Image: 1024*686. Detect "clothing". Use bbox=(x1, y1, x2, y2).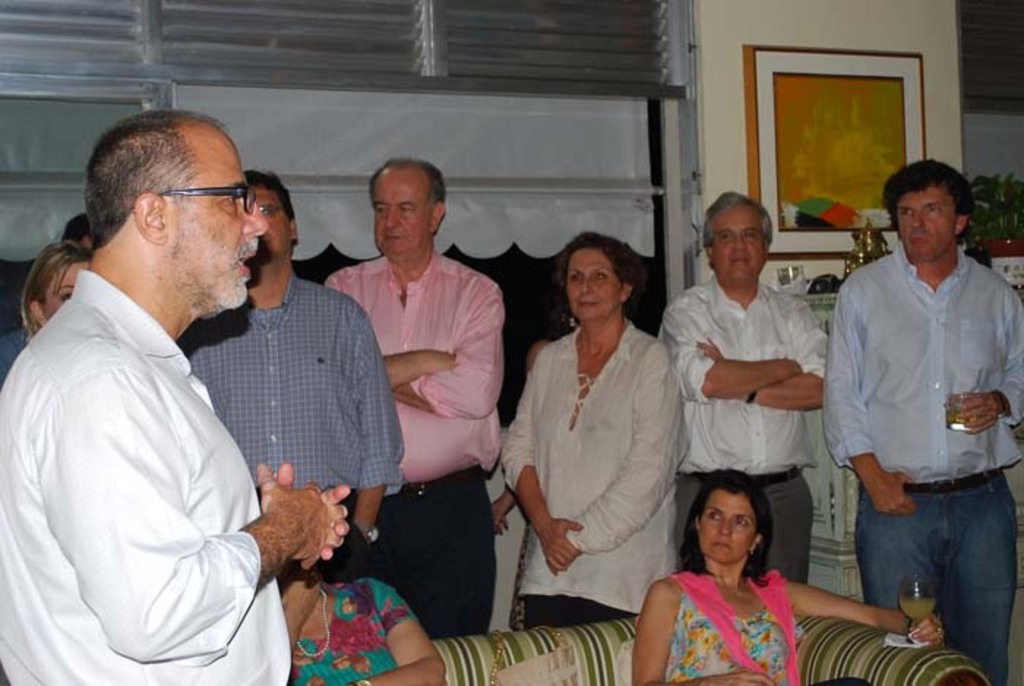
bbox=(0, 328, 20, 391).
